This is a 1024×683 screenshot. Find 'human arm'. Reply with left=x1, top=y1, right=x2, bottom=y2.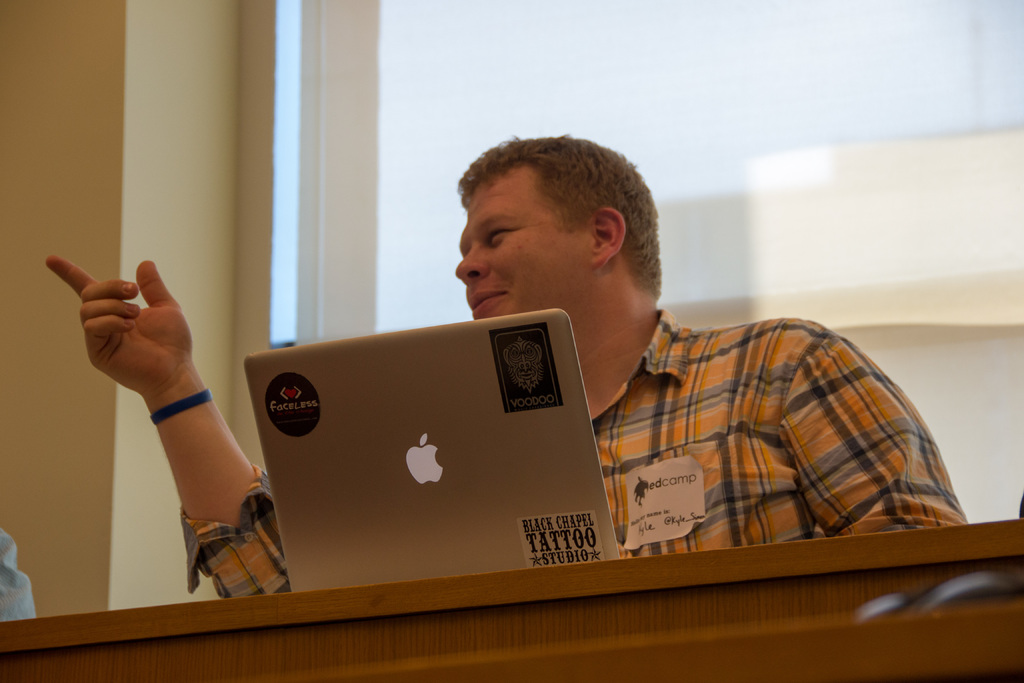
left=52, top=229, right=305, bottom=611.
